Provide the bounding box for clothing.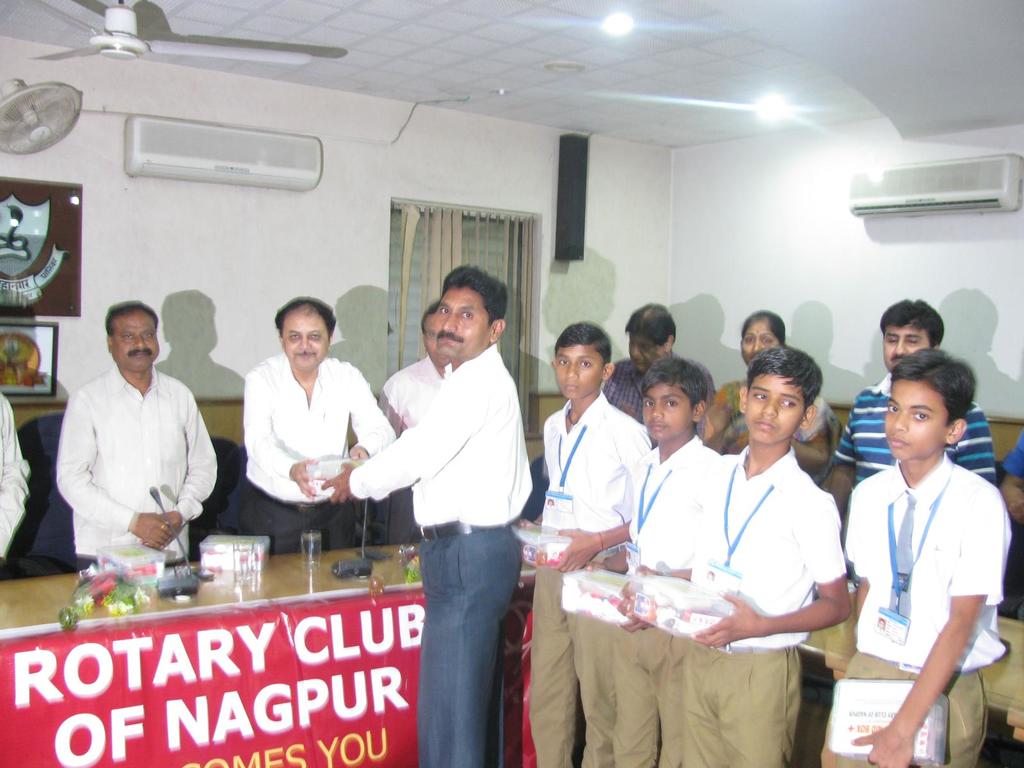
{"left": 375, "top": 355, "right": 447, "bottom": 430}.
